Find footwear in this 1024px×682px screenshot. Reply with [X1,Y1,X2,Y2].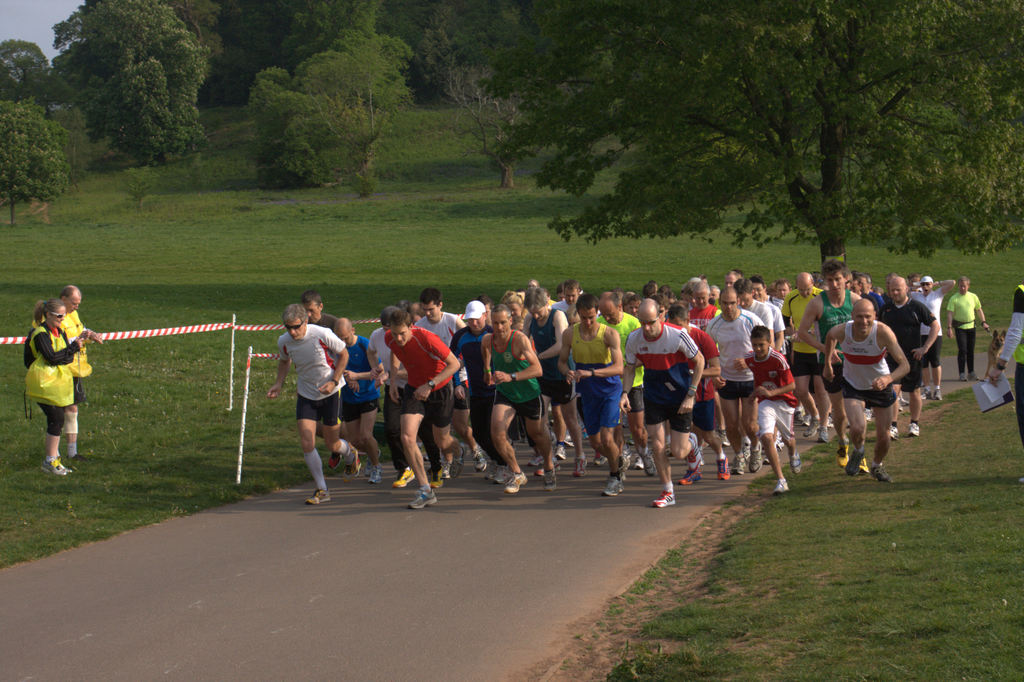
[468,447,492,471].
